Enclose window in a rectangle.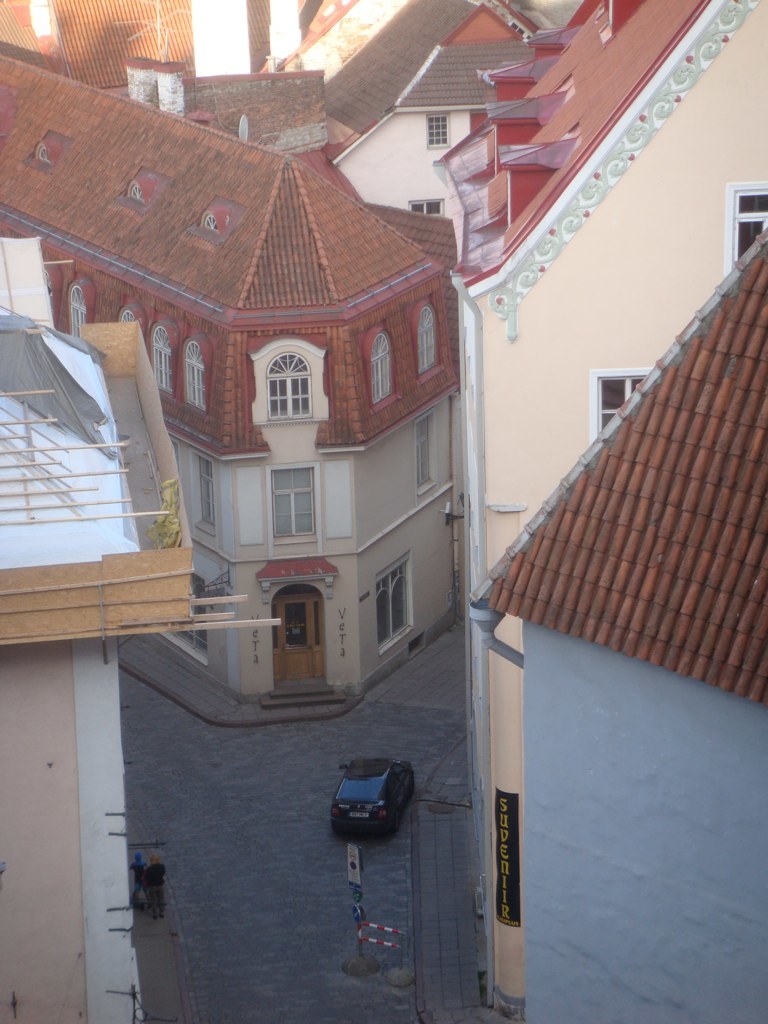
(x1=414, y1=202, x2=444, y2=214).
